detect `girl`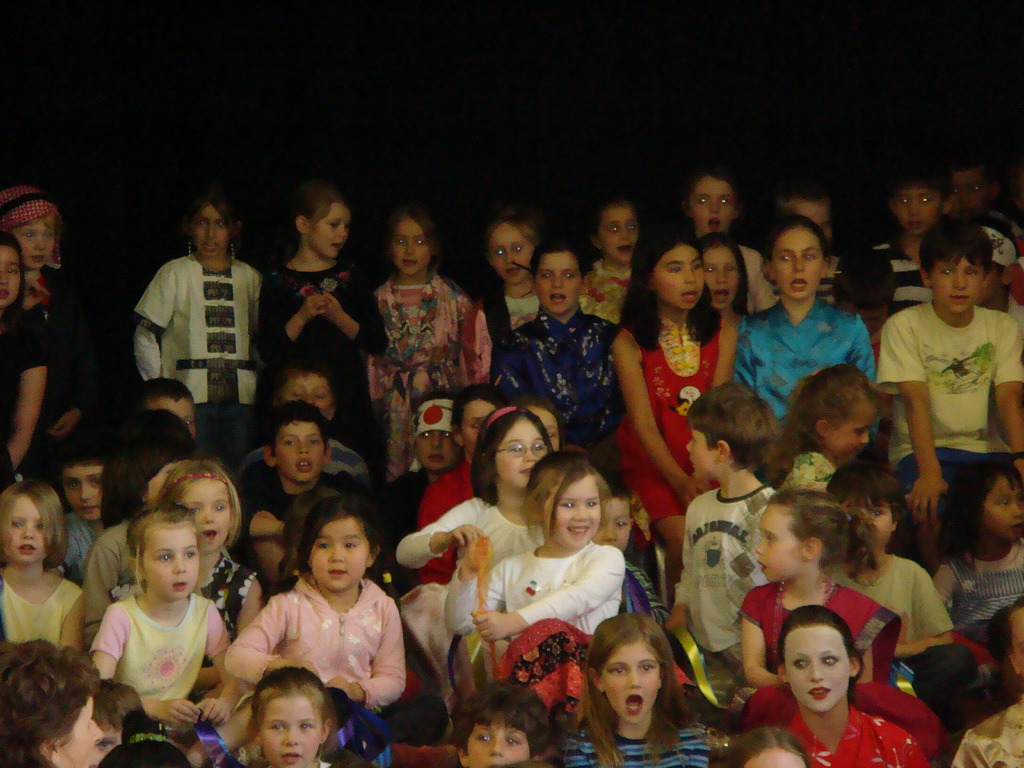
rect(776, 361, 879, 495)
